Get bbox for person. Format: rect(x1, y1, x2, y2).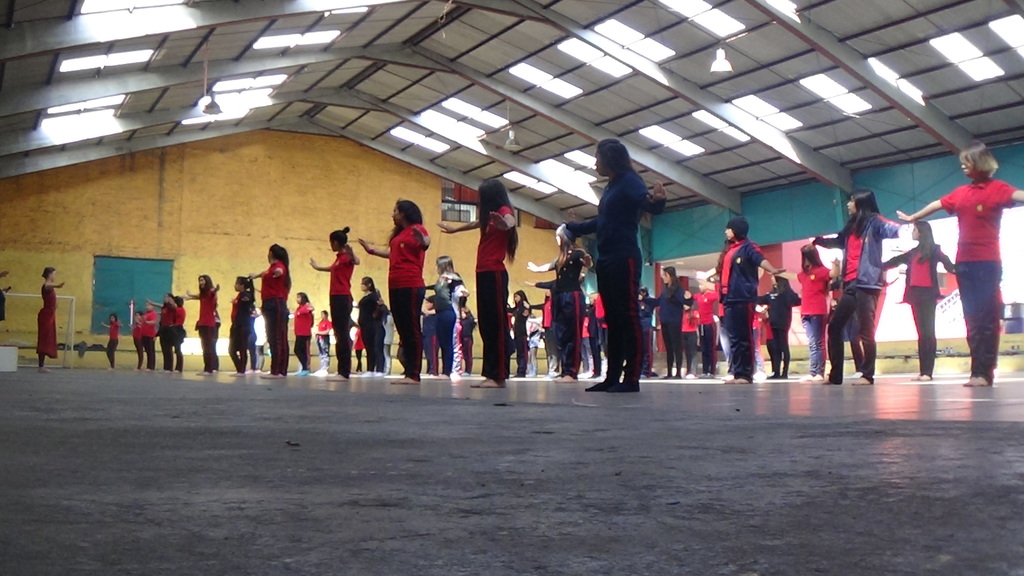
rect(360, 200, 432, 383).
